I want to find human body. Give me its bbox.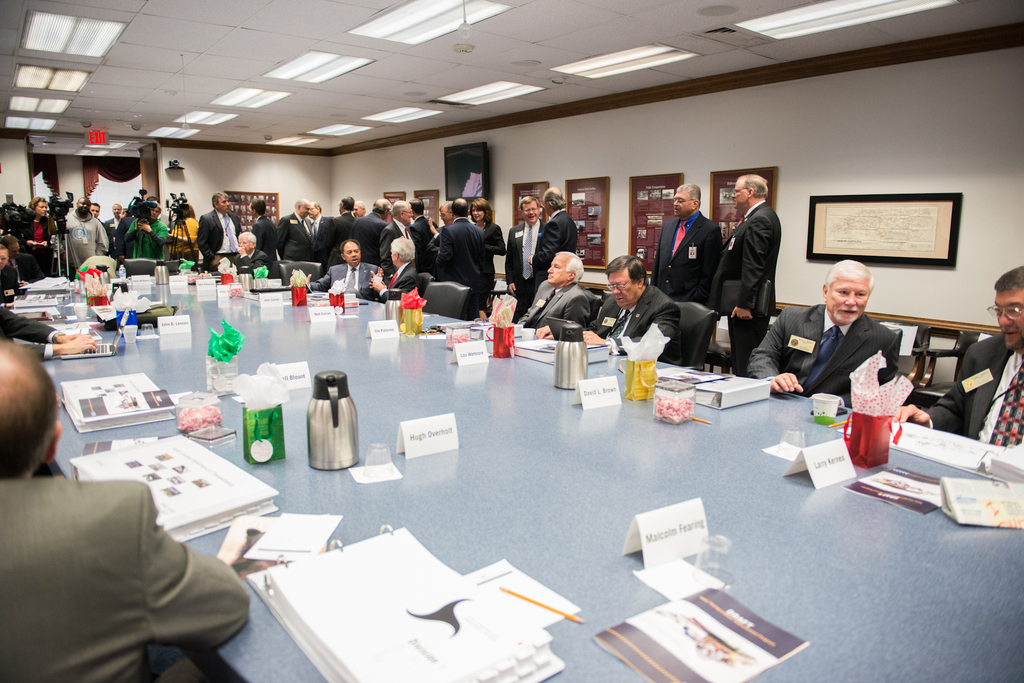
{"left": 192, "top": 204, "right": 247, "bottom": 268}.
